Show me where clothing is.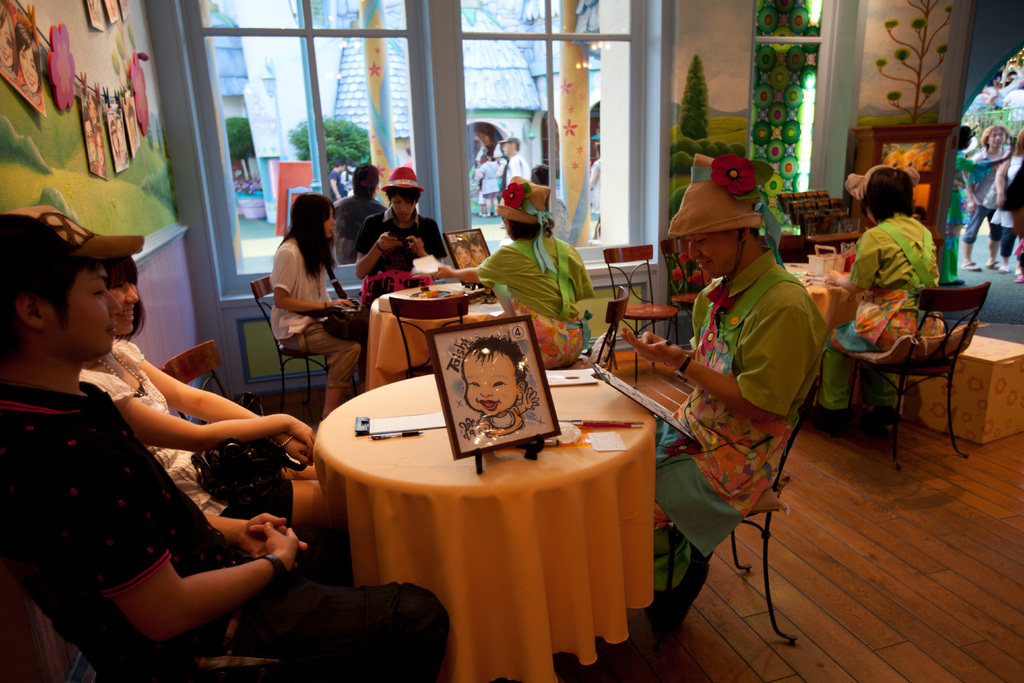
clothing is at BBox(815, 205, 950, 413).
